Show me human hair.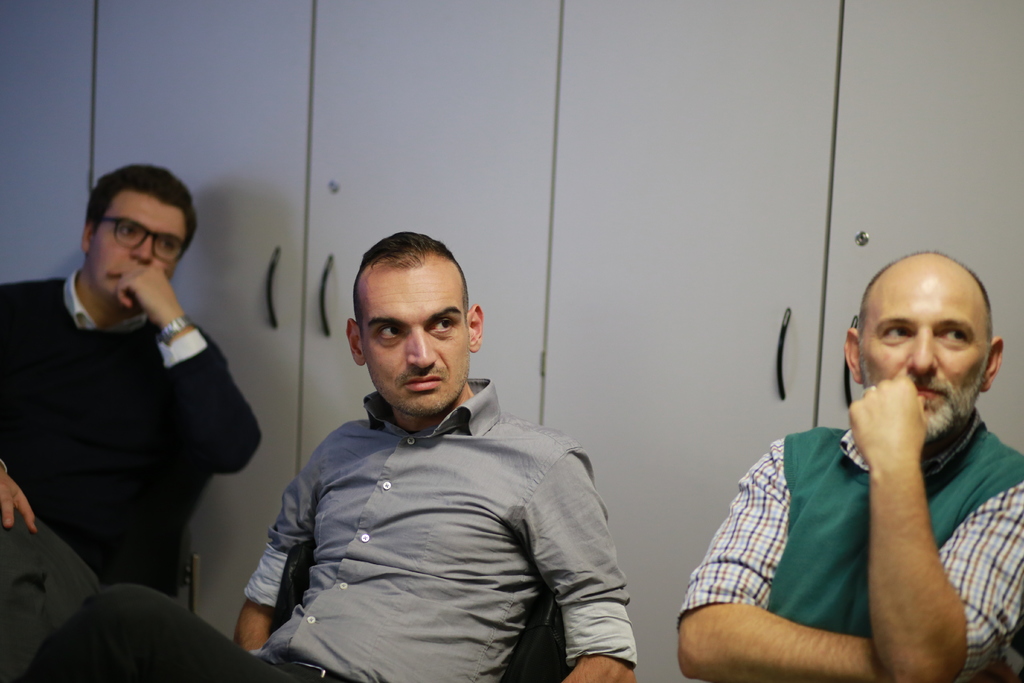
human hair is here: x1=345 y1=227 x2=472 y2=332.
